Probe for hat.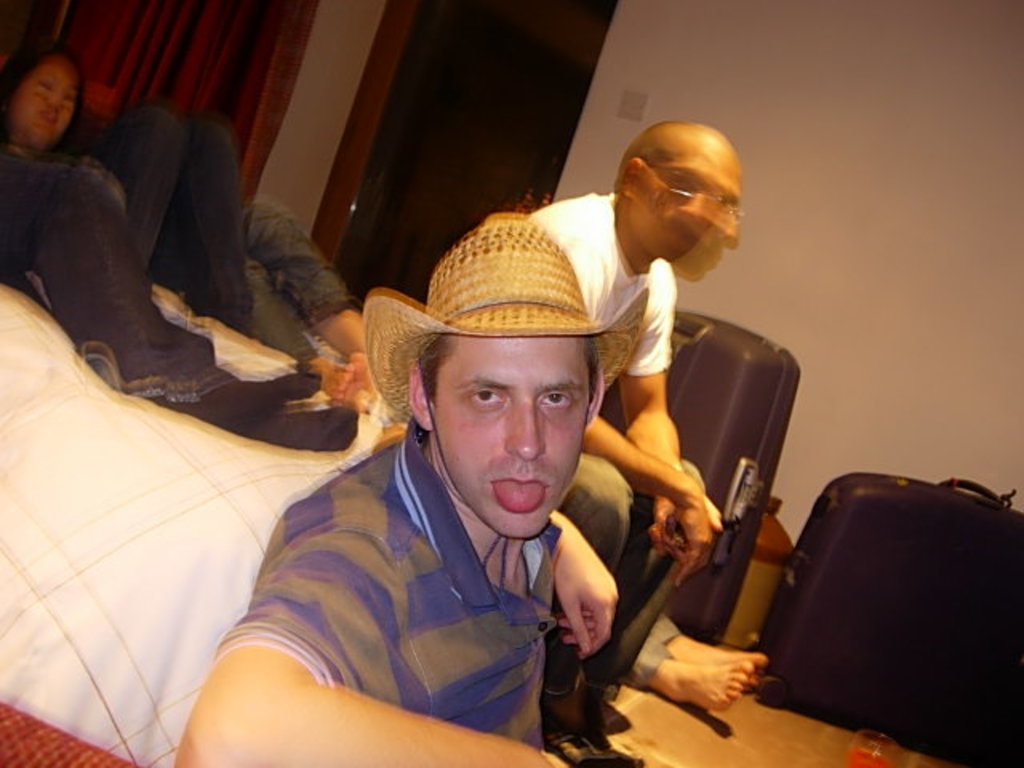
Probe result: 362:210:651:421.
